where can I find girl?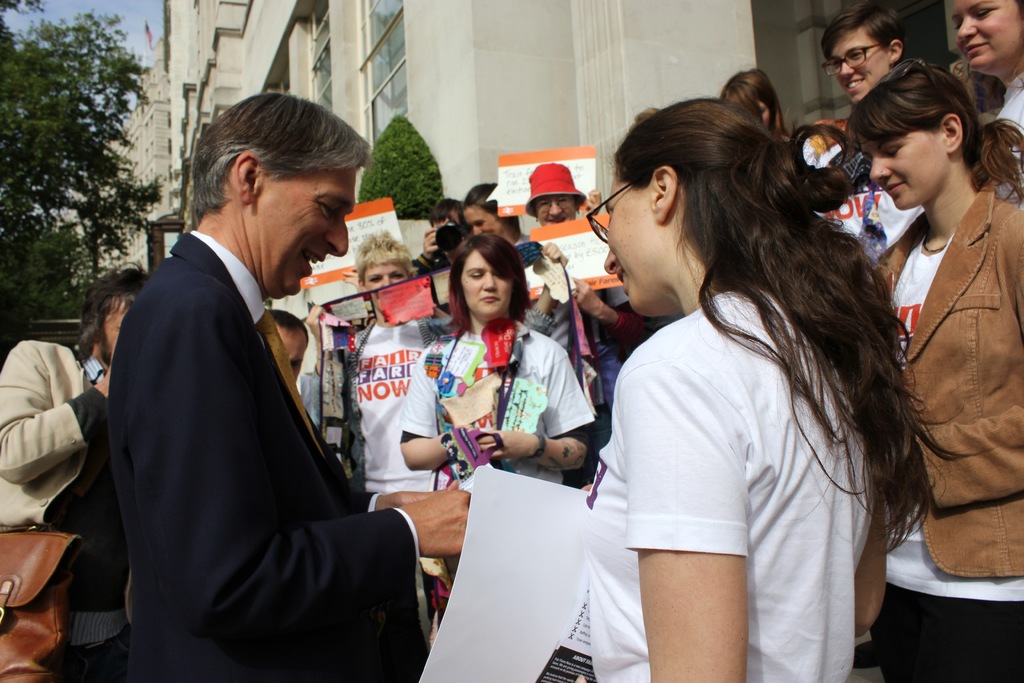
You can find it at <box>587,95,910,682</box>.
